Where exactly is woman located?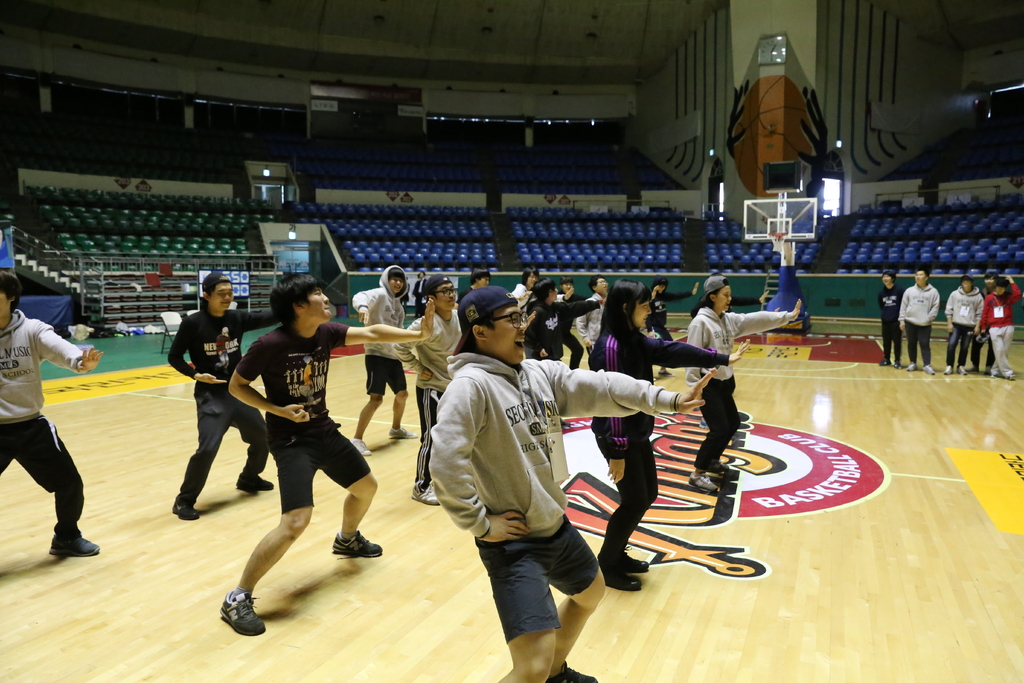
Its bounding box is (588,276,750,593).
